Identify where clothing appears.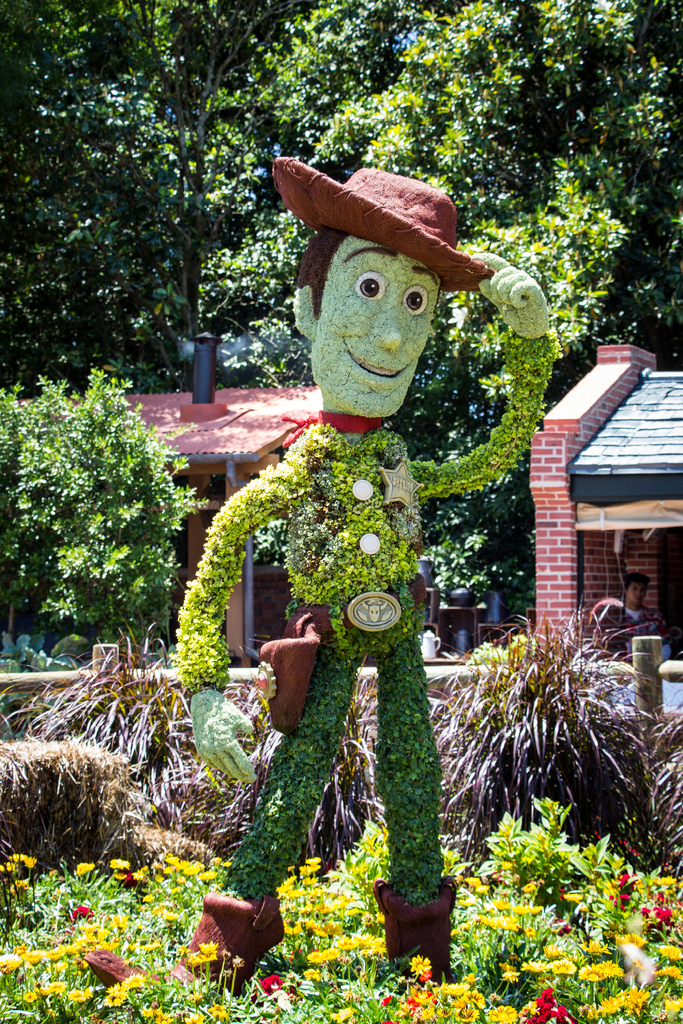
Appears at 584,609,648,668.
